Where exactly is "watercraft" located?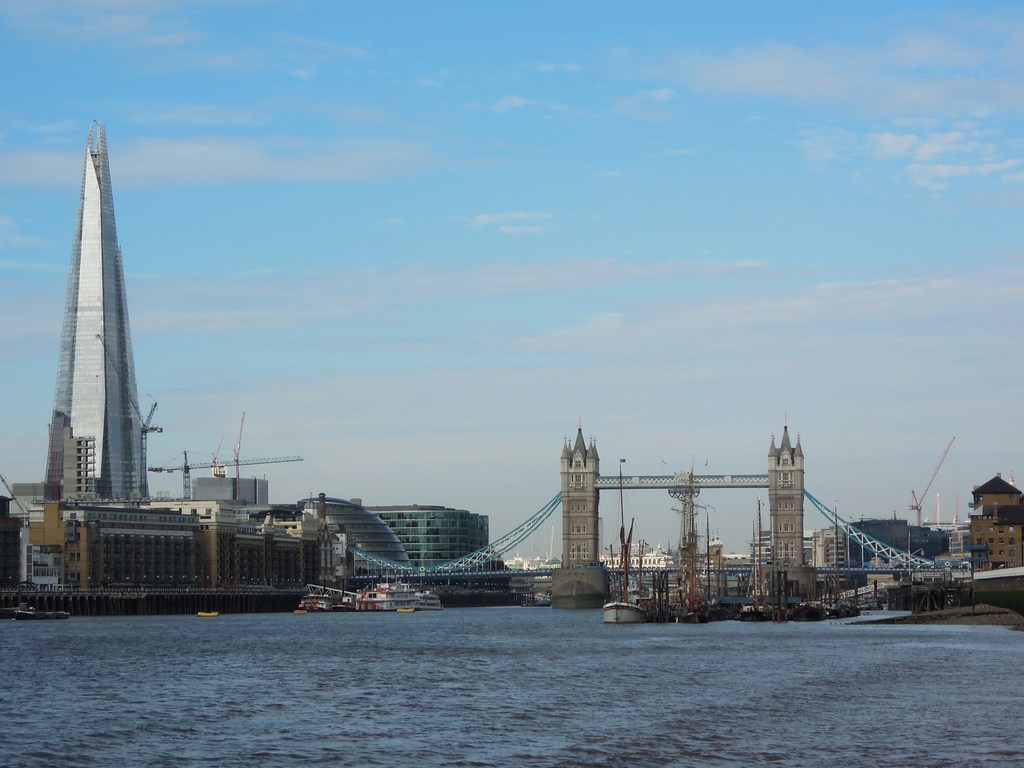
Its bounding box is [left=351, top=580, right=436, bottom=613].
